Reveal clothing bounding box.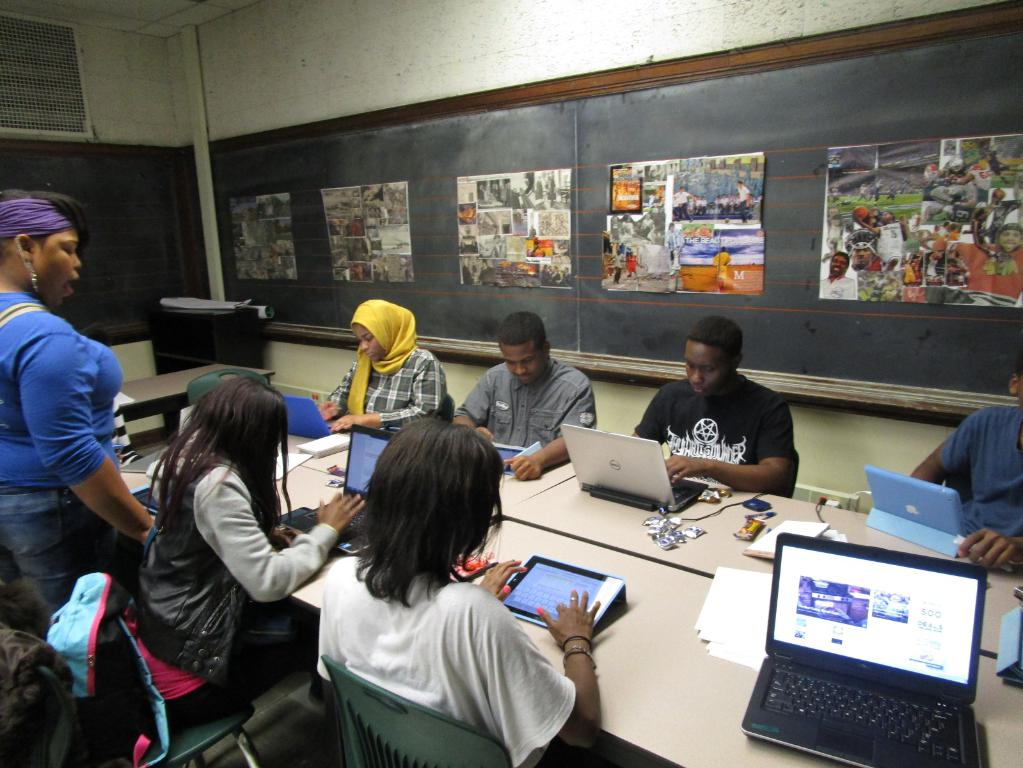
Revealed: [x1=942, y1=408, x2=1022, y2=541].
